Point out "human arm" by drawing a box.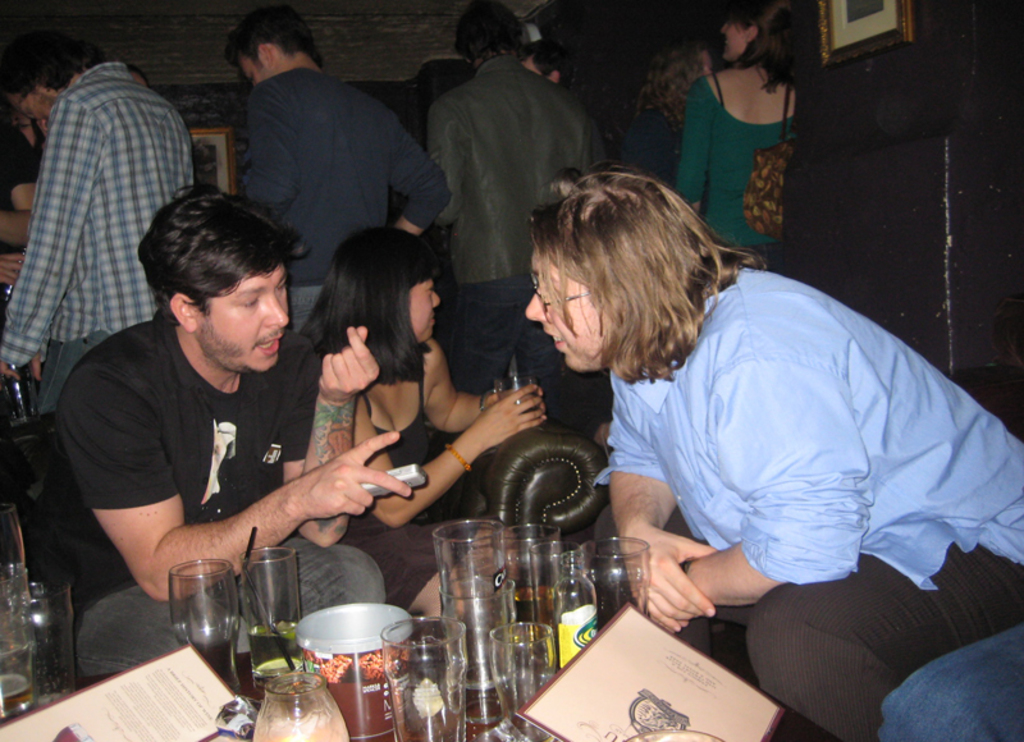
box(428, 336, 545, 431).
